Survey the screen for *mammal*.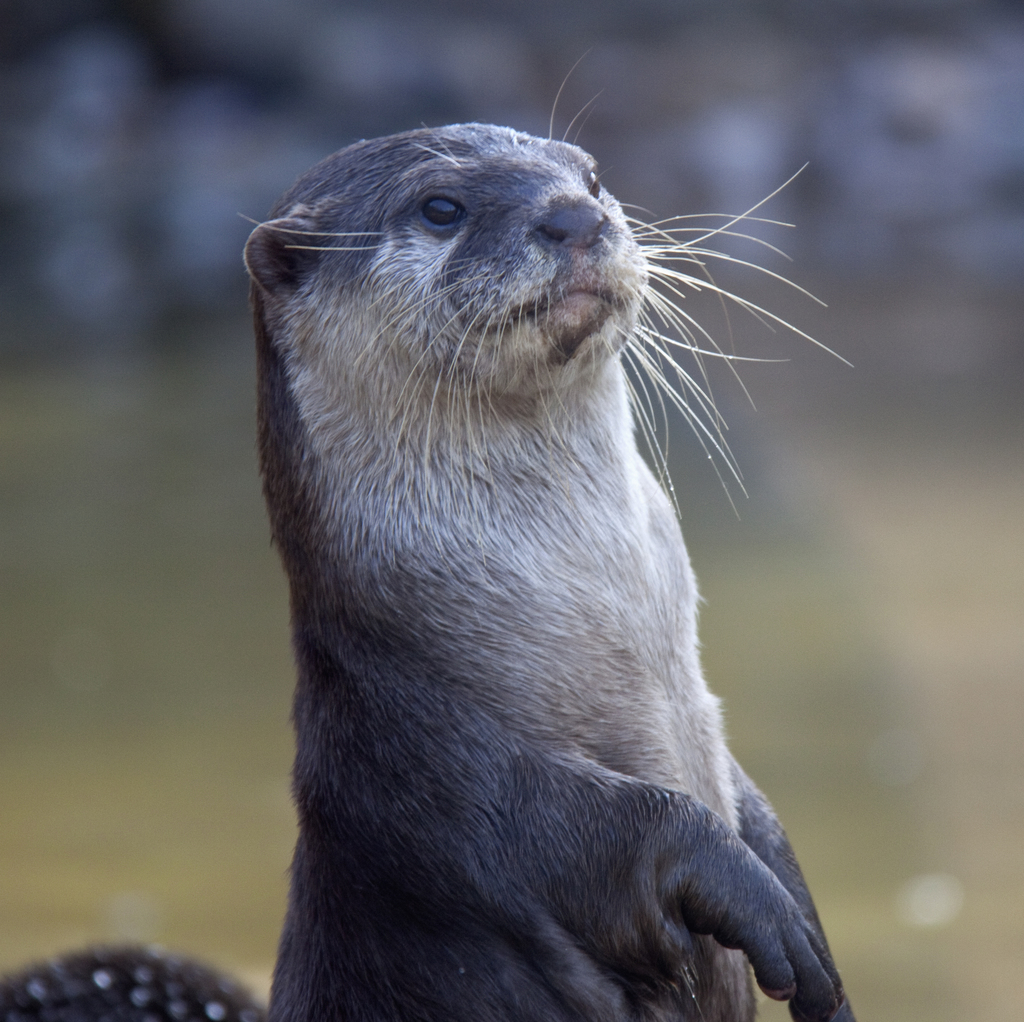
Survey found: box(0, 38, 950, 1021).
